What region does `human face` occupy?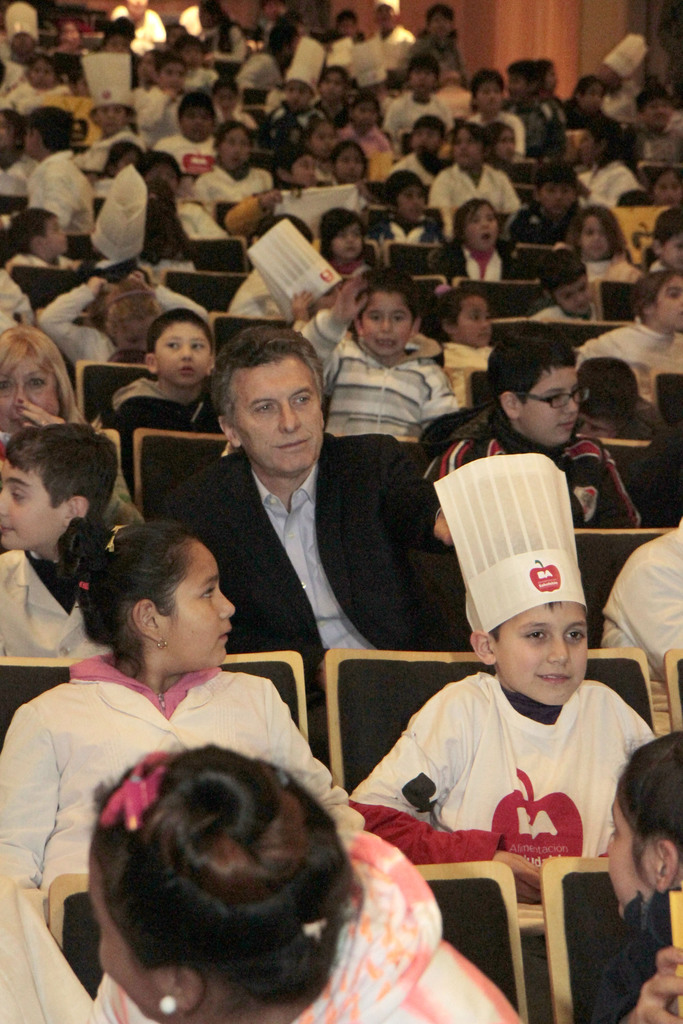
left=580, top=214, right=611, bottom=260.
